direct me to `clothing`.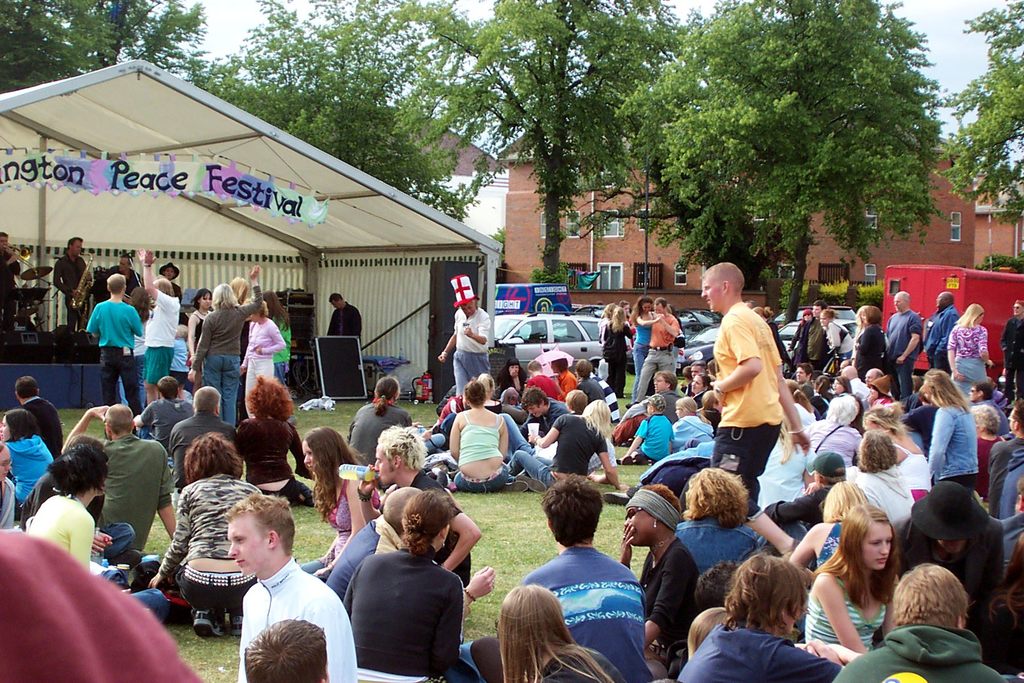
Direction: box(101, 434, 176, 555).
